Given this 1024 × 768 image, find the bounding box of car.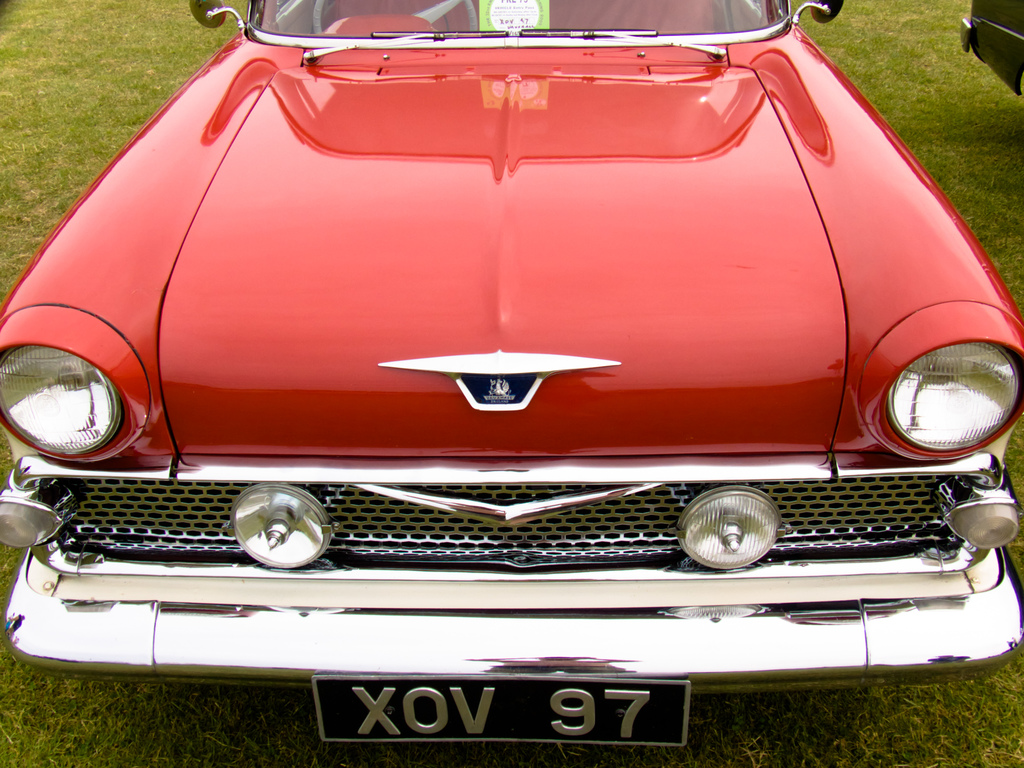
[20, 0, 957, 746].
